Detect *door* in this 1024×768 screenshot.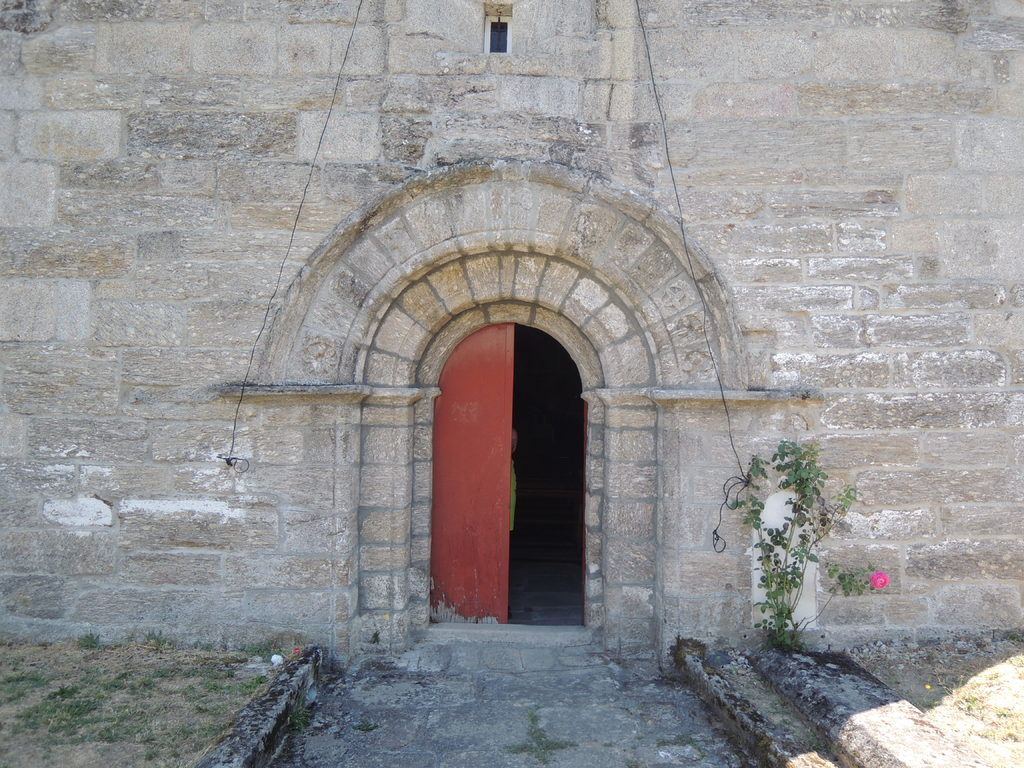
Detection: 410/349/602/649.
